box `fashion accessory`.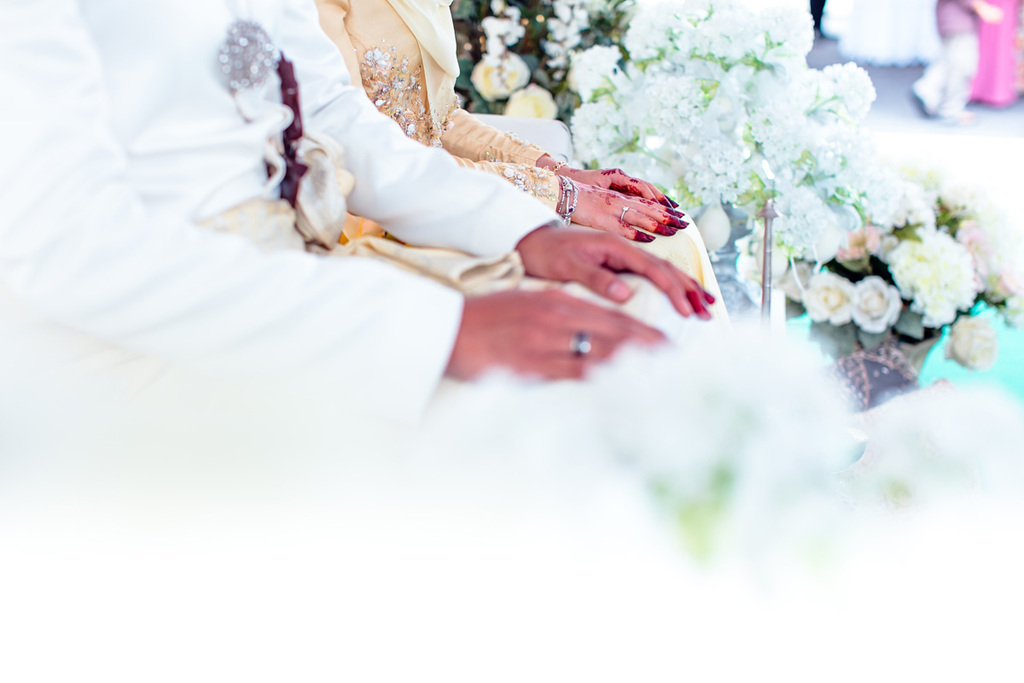
[left=621, top=204, right=632, bottom=216].
